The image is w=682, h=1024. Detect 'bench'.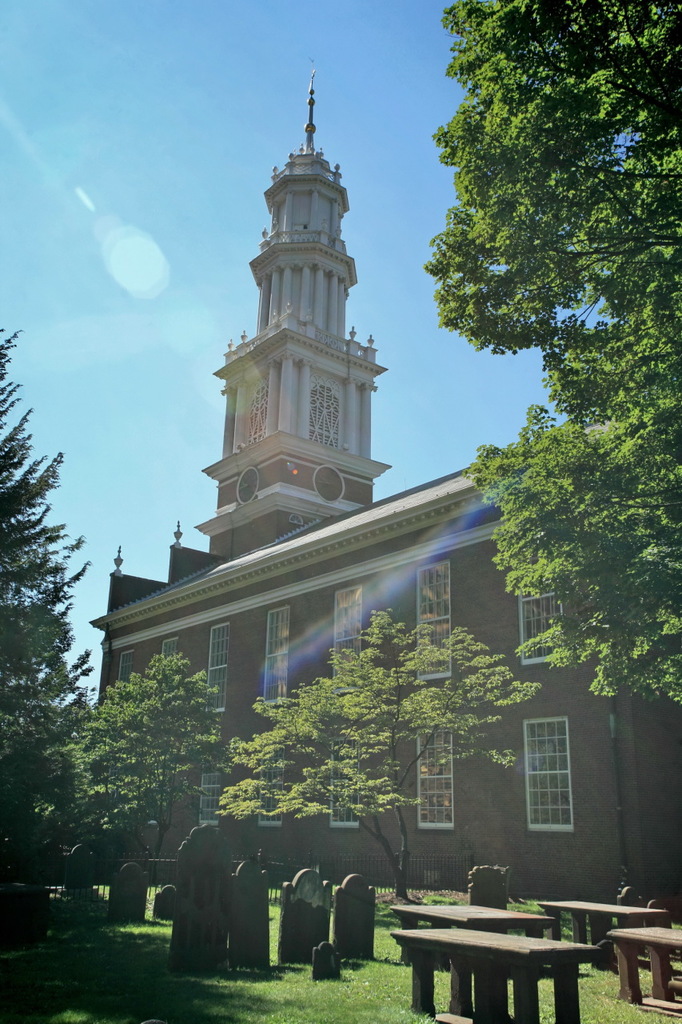
Detection: <region>610, 926, 681, 1006</region>.
